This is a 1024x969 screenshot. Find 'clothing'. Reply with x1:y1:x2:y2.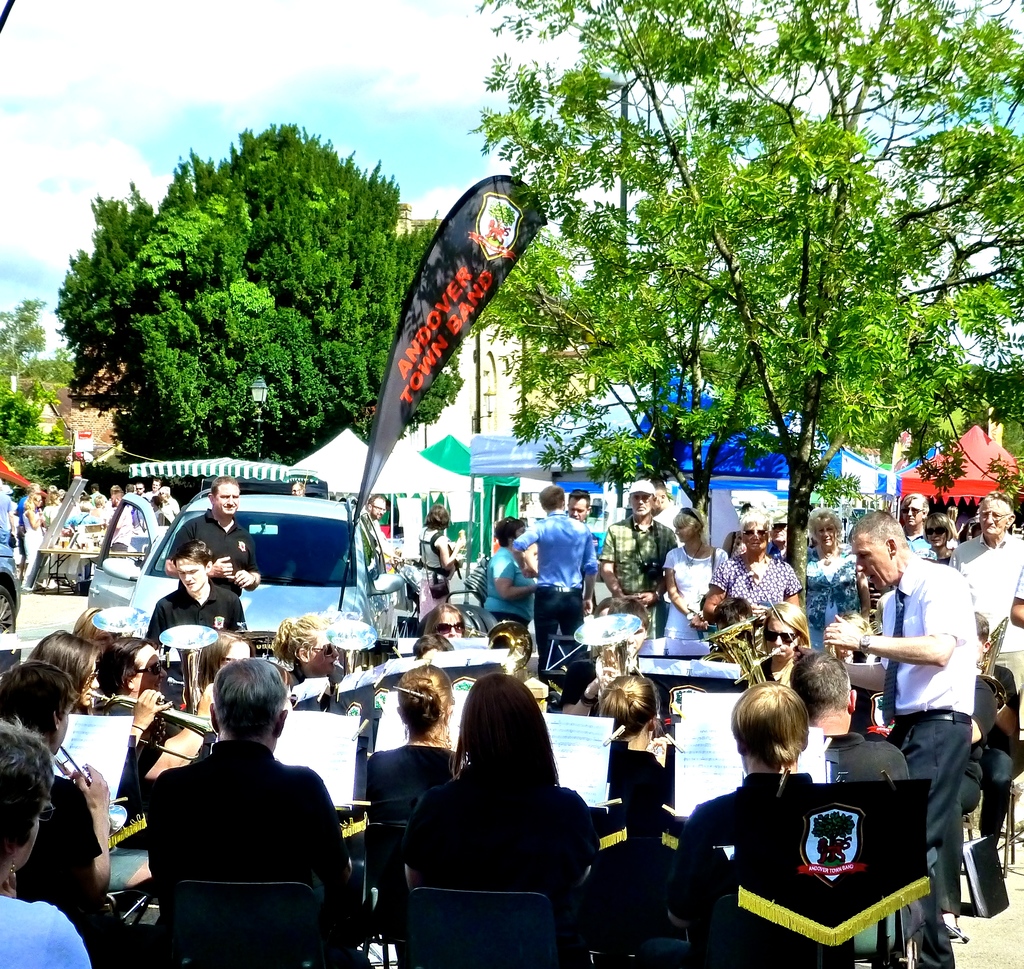
948:523:1023:698.
